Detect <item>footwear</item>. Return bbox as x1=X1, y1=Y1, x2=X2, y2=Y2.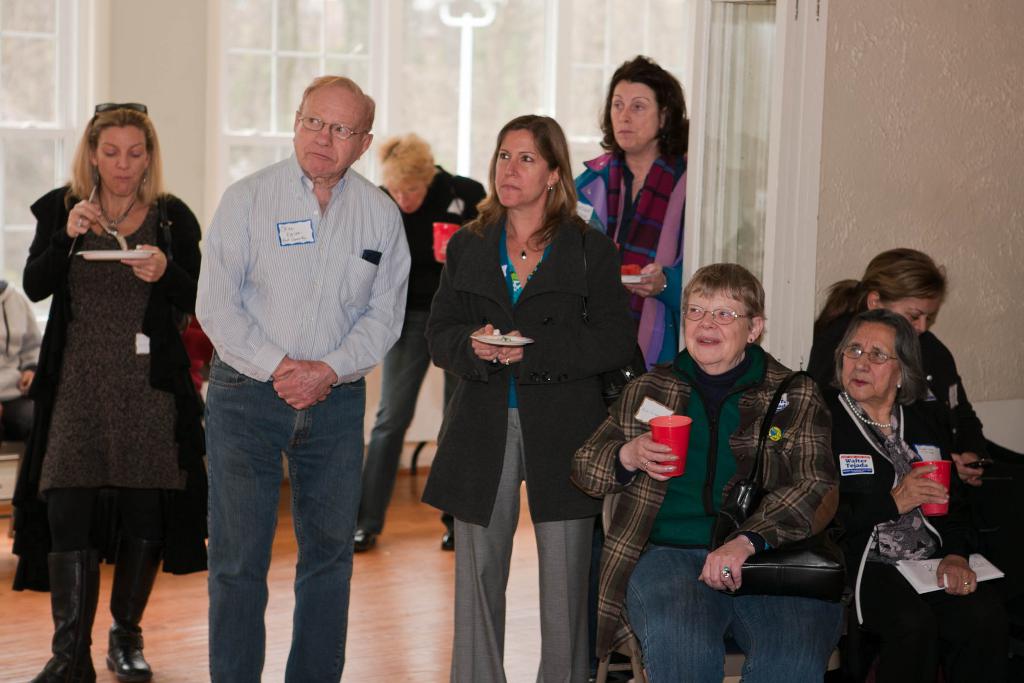
x1=28, y1=654, x2=109, y2=682.
